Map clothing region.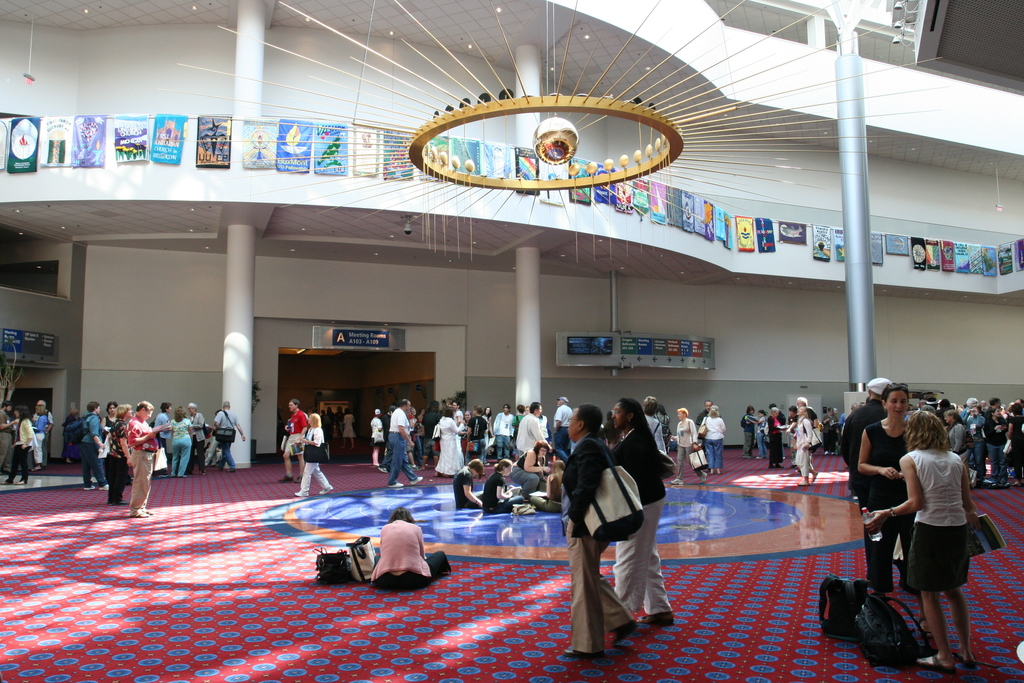
Mapped to <box>105,409,130,506</box>.
